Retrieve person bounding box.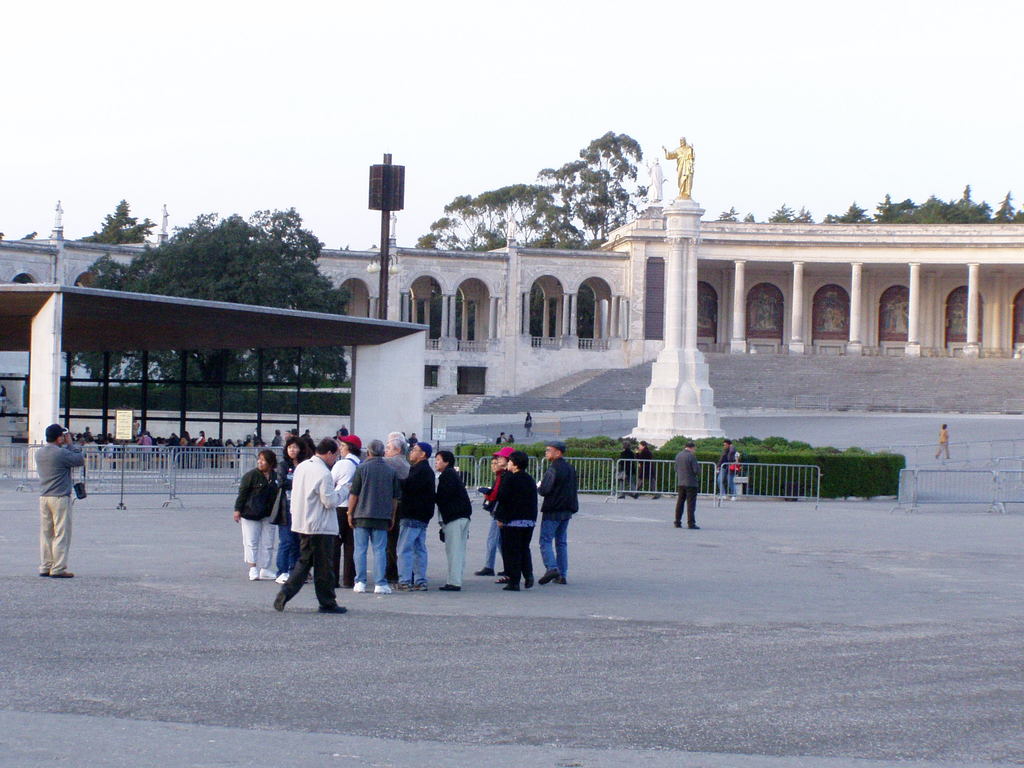
Bounding box: 280/438/344/612.
